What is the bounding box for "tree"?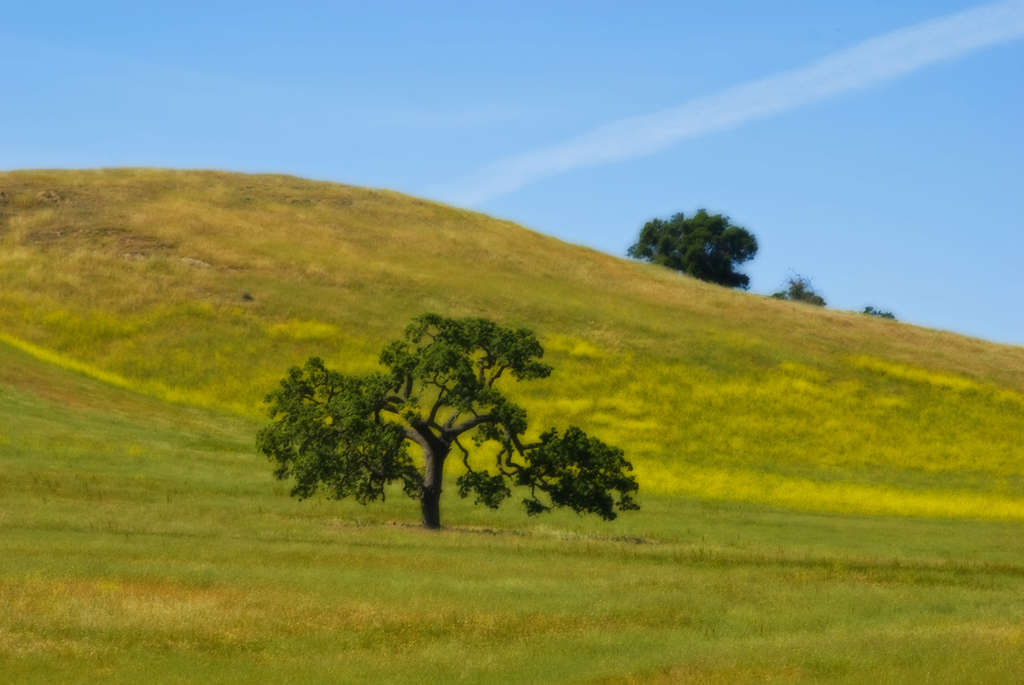
crop(773, 275, 831, 309).
